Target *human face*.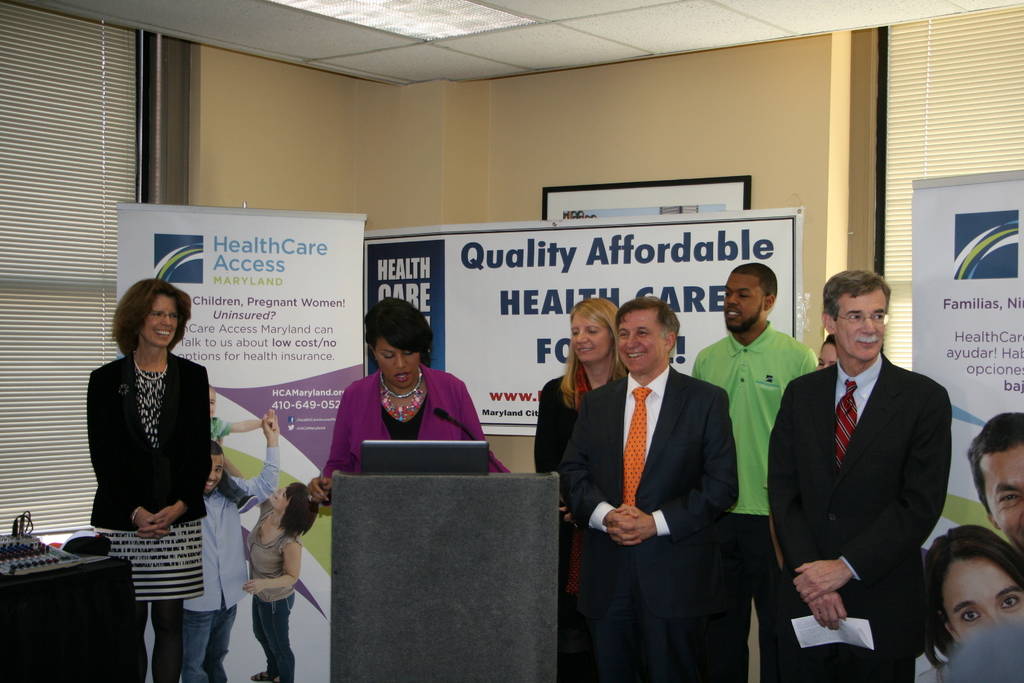
Target region: 207 453 225 492.
